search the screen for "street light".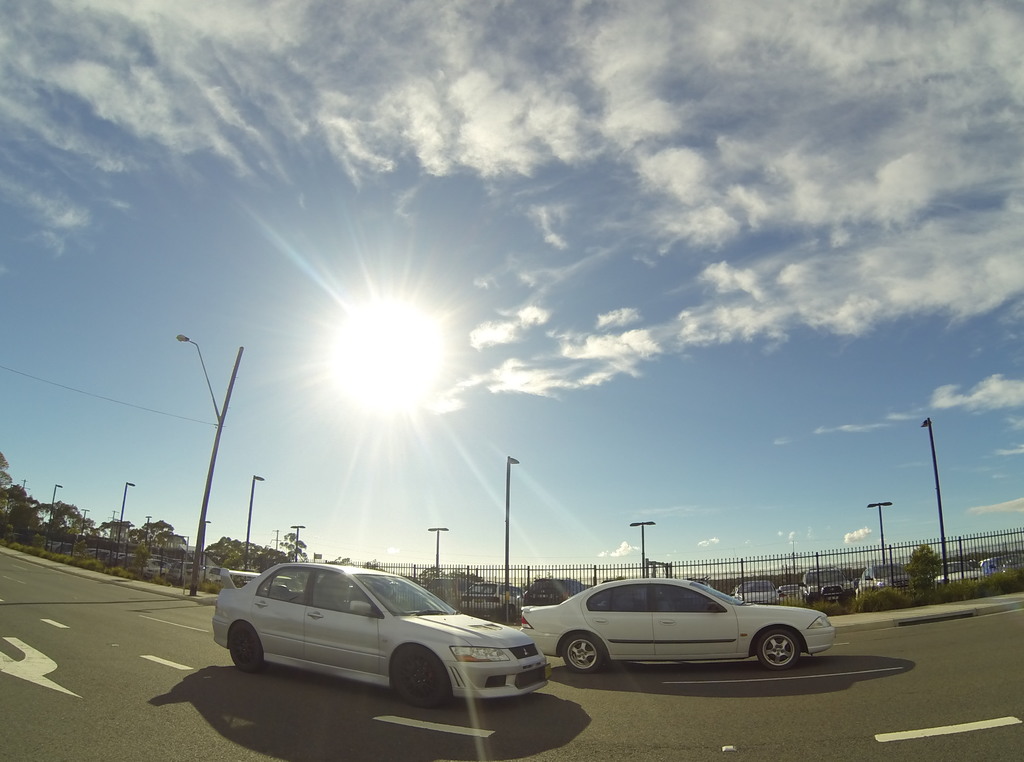
Found at 289,521,303,567.
